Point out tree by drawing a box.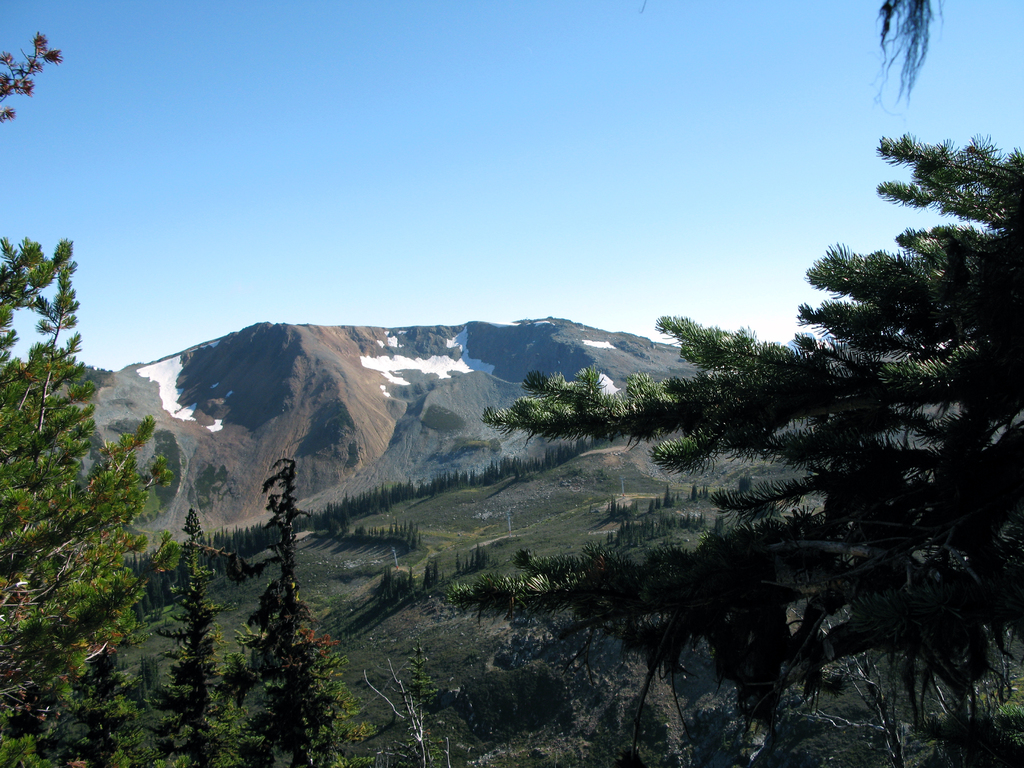
BBox(139, 503, 258, 767).
